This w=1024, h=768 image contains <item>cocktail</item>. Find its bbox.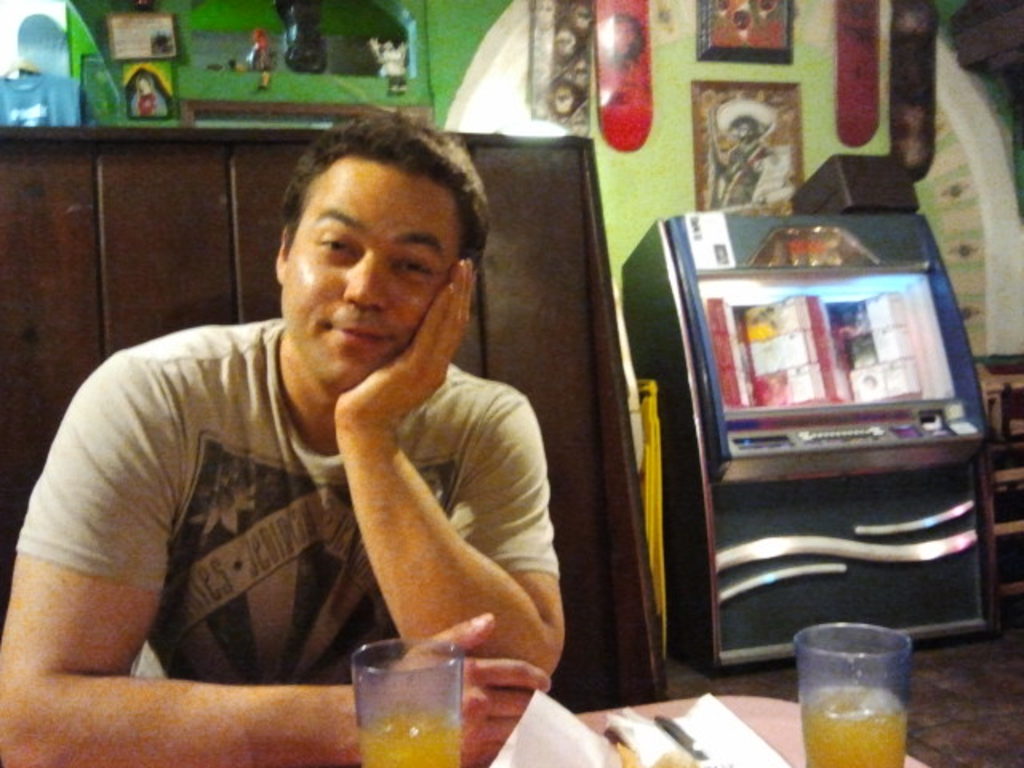
left=798, top=618, right=909, bottom=766.
